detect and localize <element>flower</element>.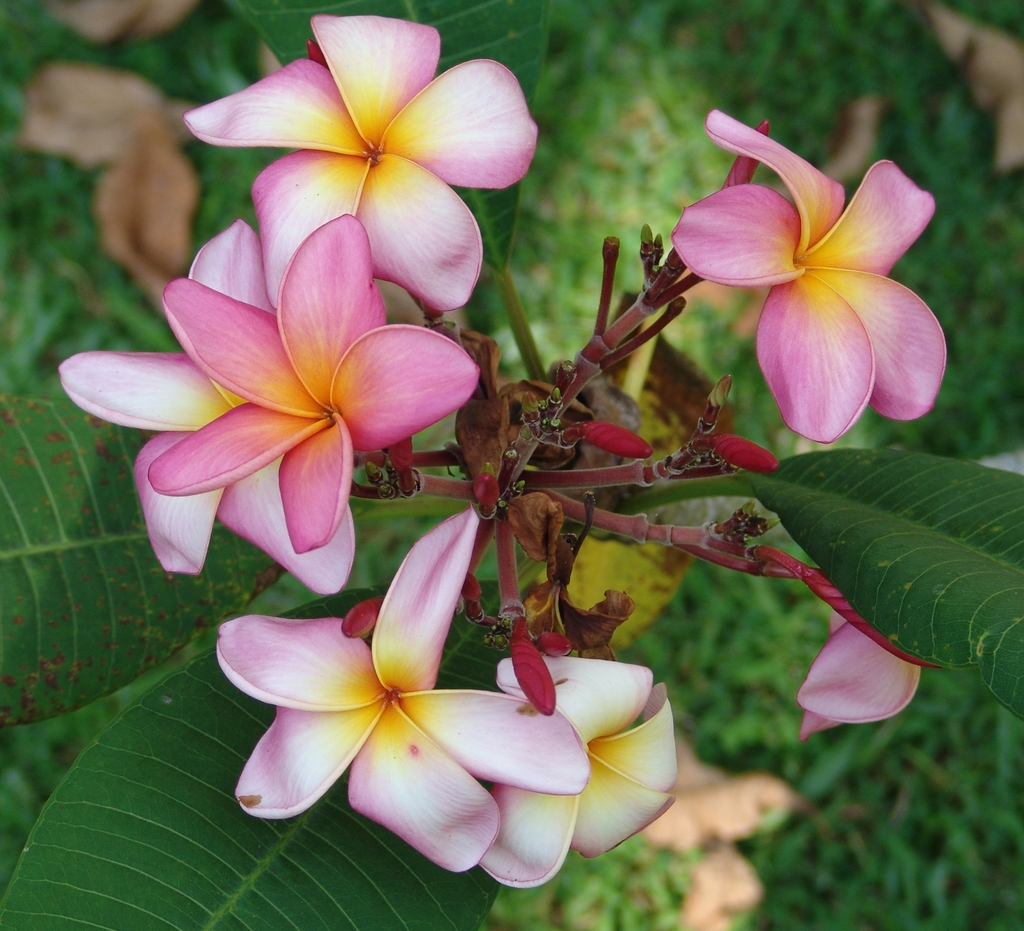
Localized at <bbox>480, 644, 679, 888</bbox>.
